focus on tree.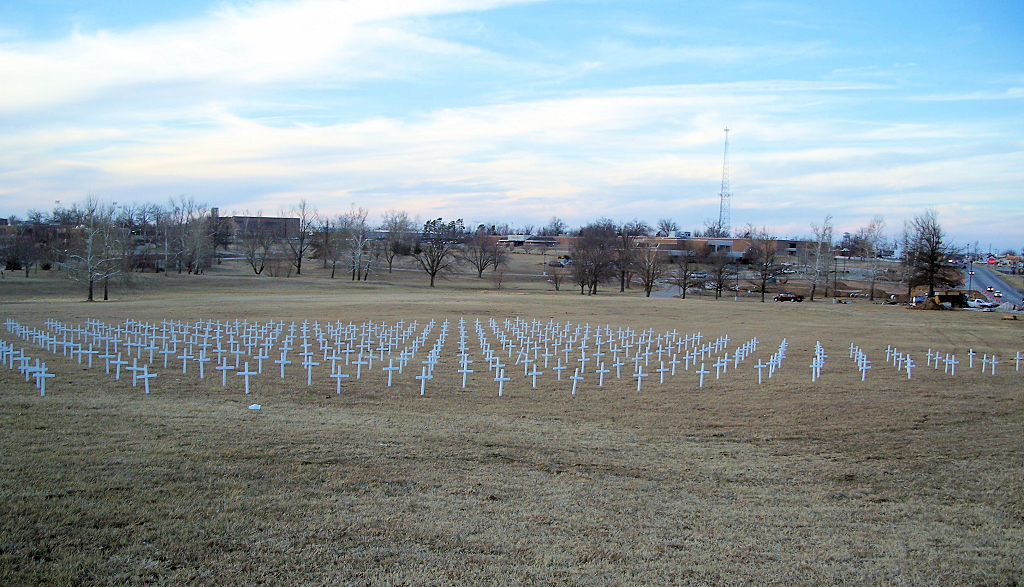
Focused at <box>742,222,781,298</box>.
